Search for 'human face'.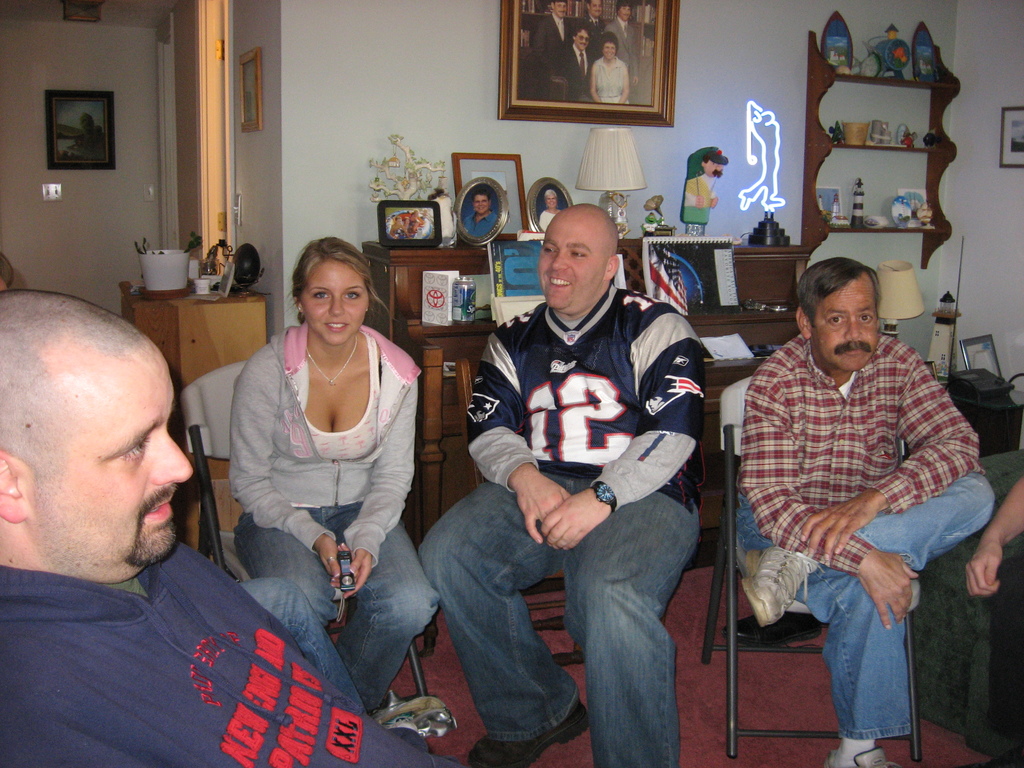
Found at x1=573 y1=28 x2=589 y2=52.
